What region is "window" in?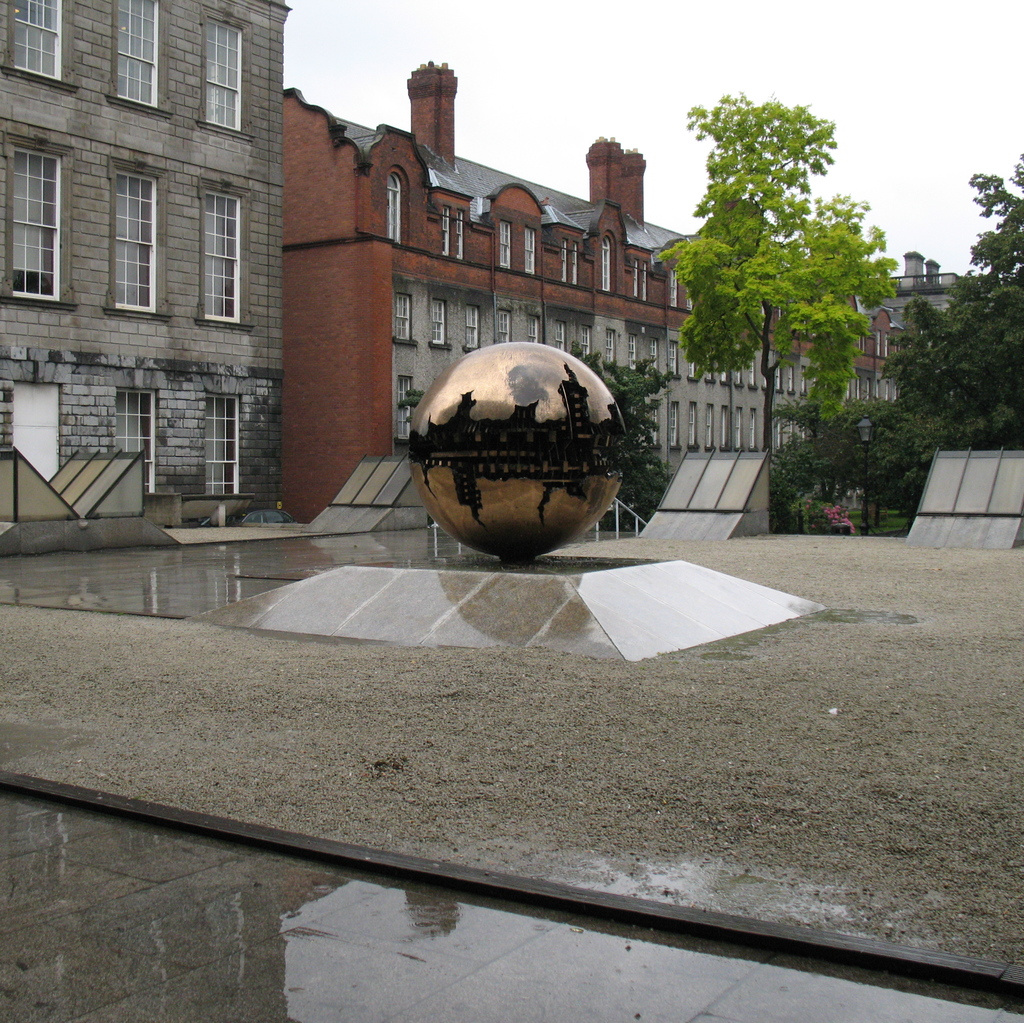
box(386, 177, 403, 248).
